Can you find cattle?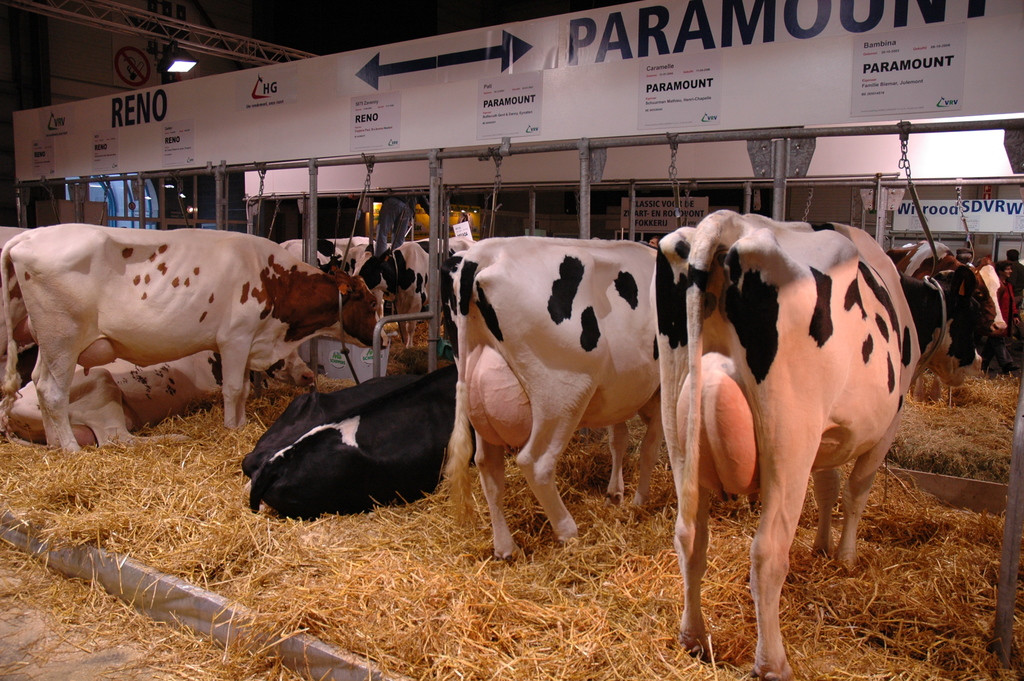
Yes, bounding box: [646,210,982,680].
